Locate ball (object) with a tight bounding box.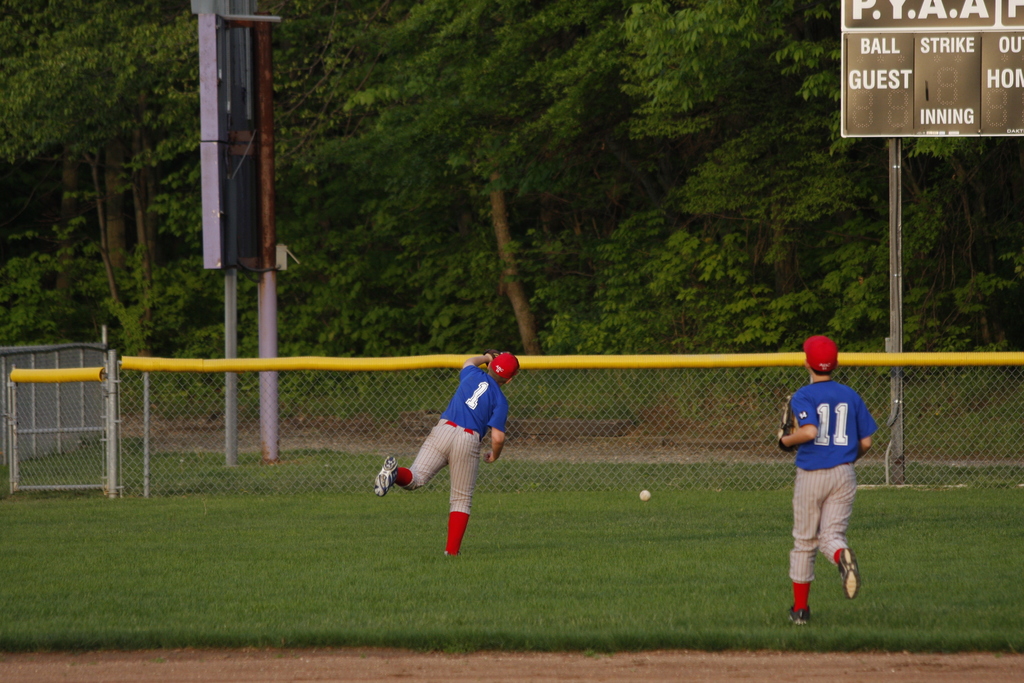
locate(641, 487, 651, 502).
